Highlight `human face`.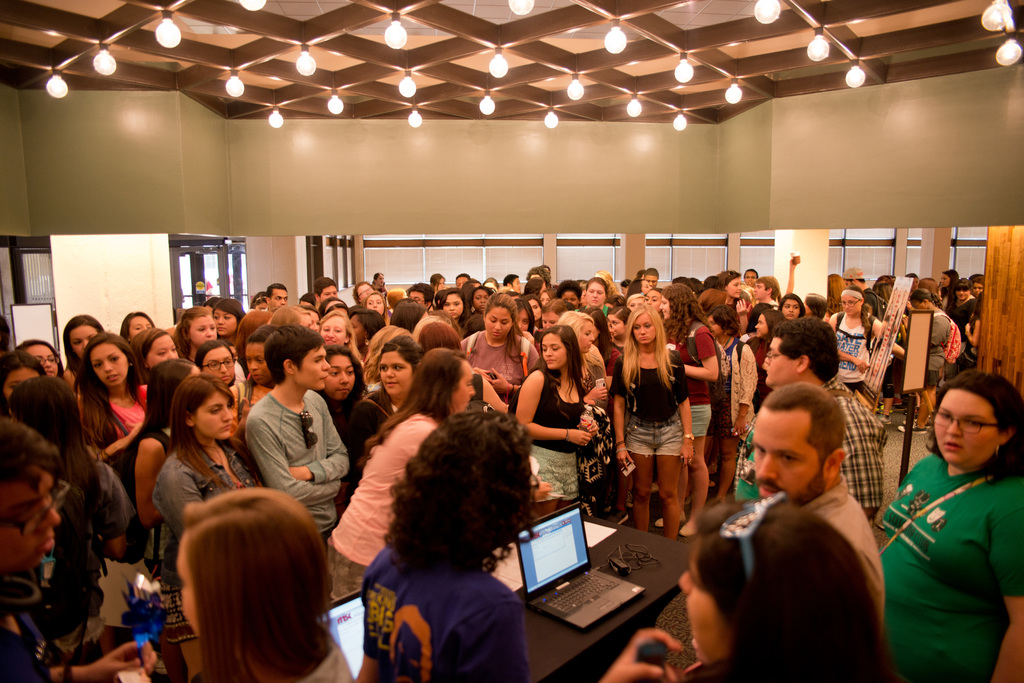
Highlighted region: 633 314 660 342.
